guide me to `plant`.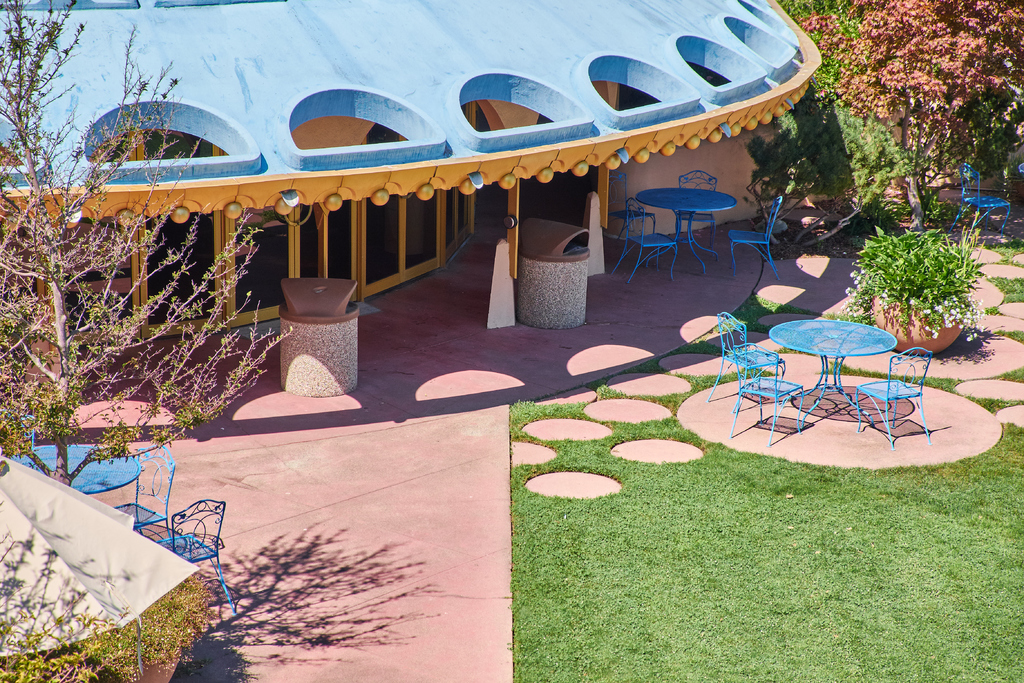
Guidance: crop(929, 191, 985, 231).
